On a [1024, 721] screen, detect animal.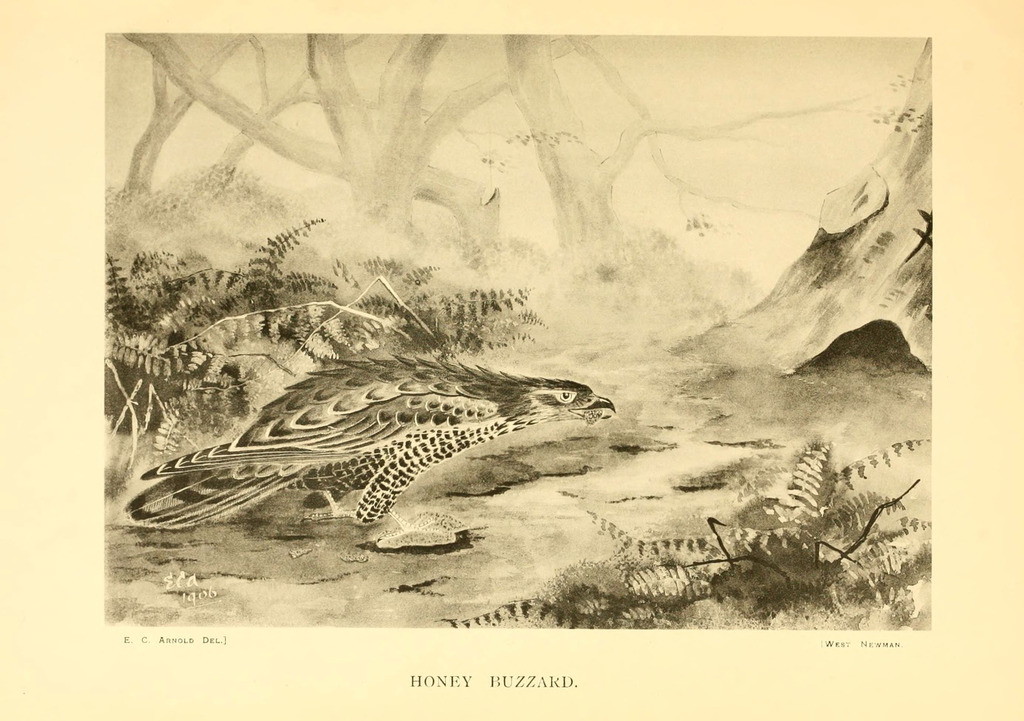
detection(121, 350, 616, 530).
